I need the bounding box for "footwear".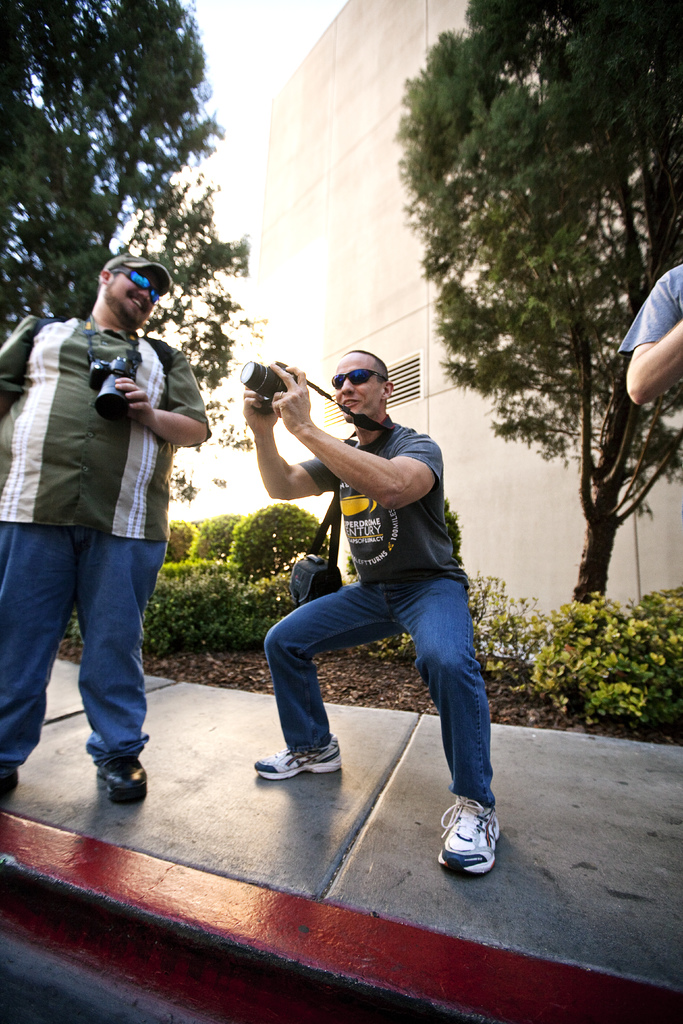
Here it is: 103:758:149:809.
